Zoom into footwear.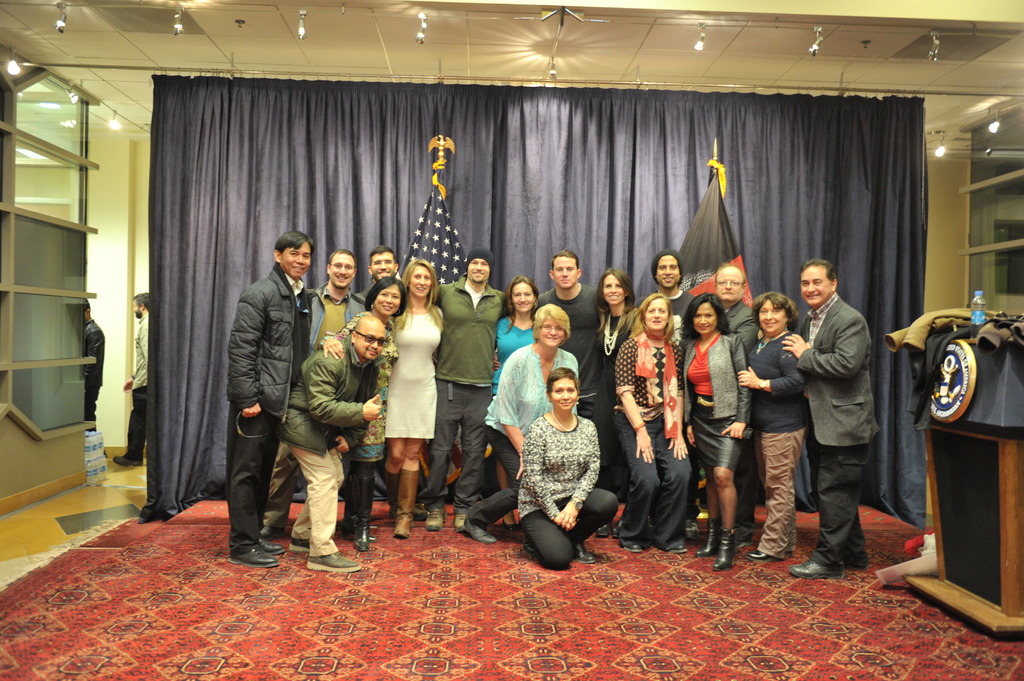
Zoom target: locate(339, 476, 376, 538).
